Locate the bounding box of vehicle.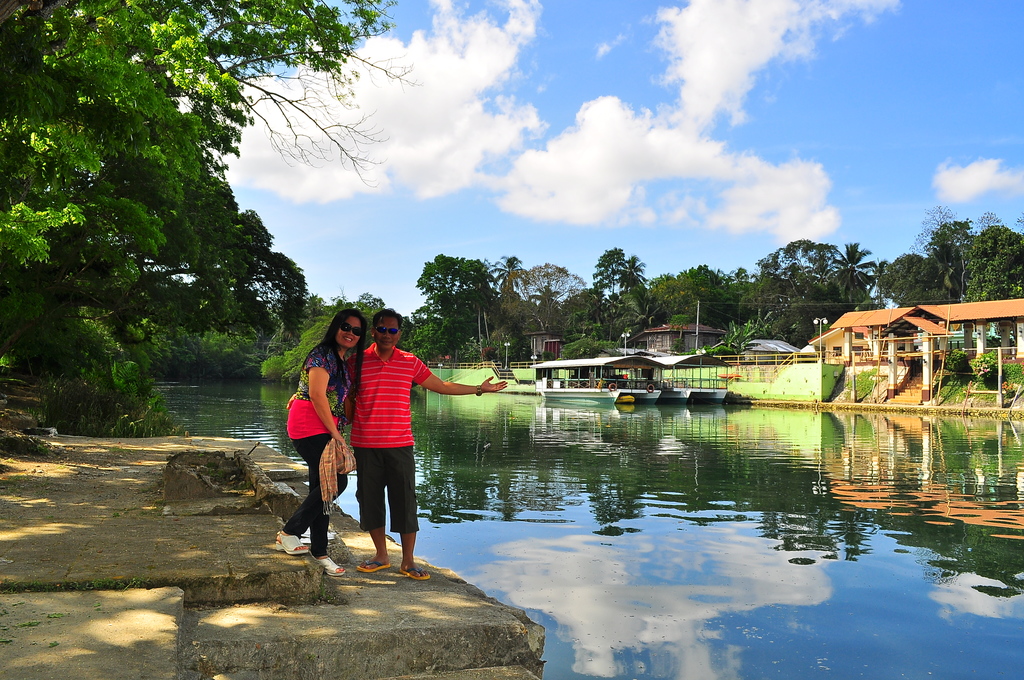
Bounding box: [661, 354, 728, 405].
